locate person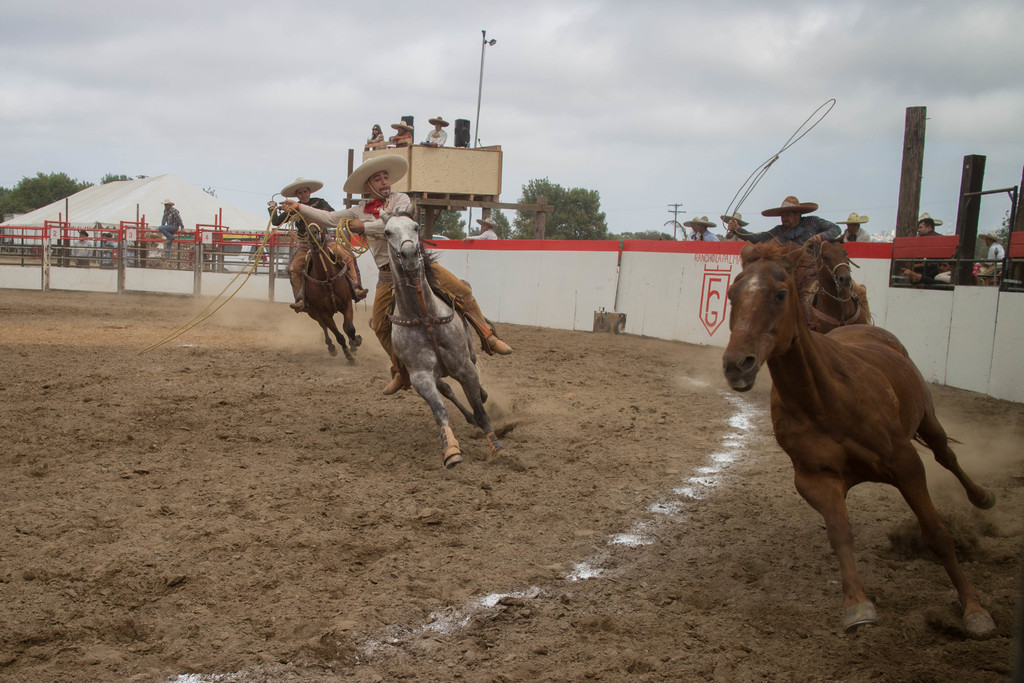
bbox(685, 217, 698, 241)
